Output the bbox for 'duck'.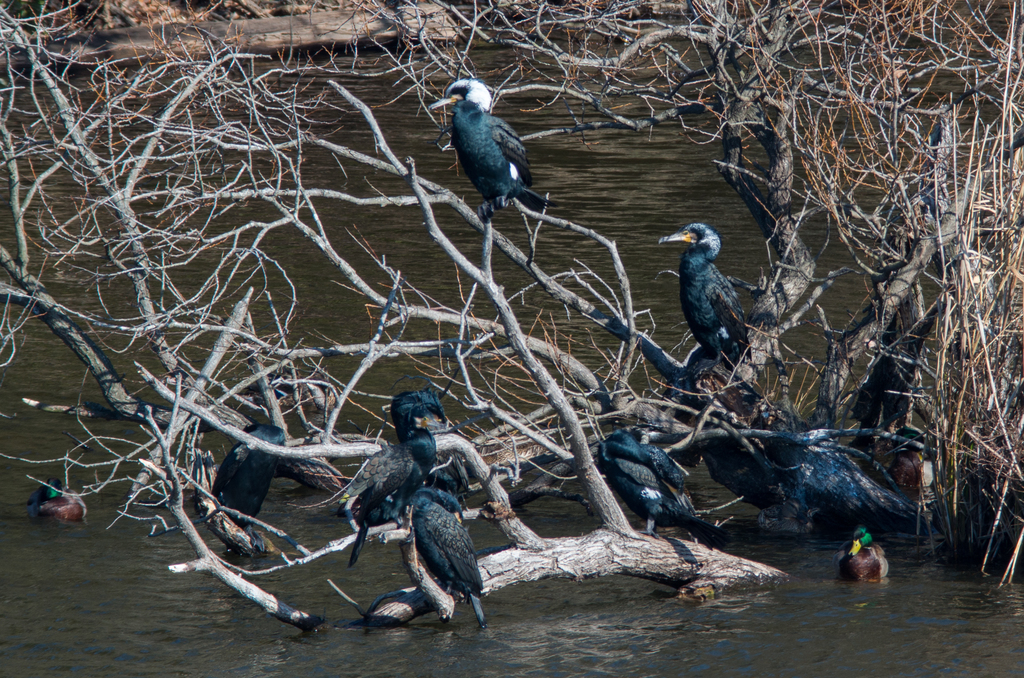
left=653, top=223, right=764, bottom=368.
